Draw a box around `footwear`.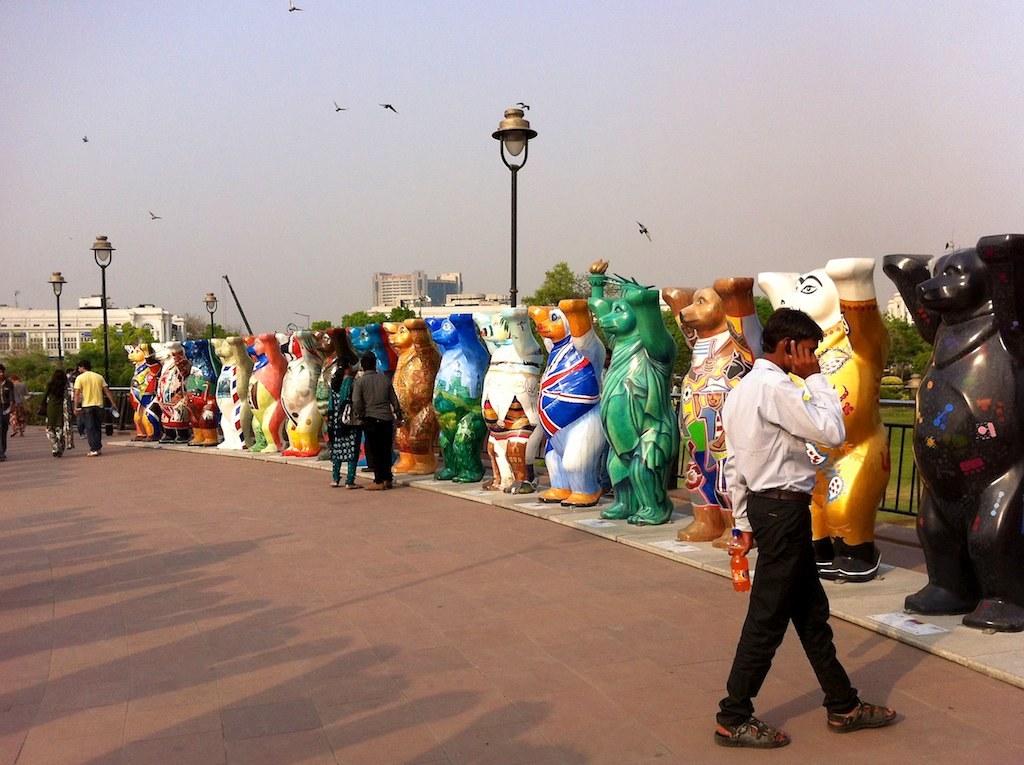
x1=54, y1=448, x2=66, y2=458.
